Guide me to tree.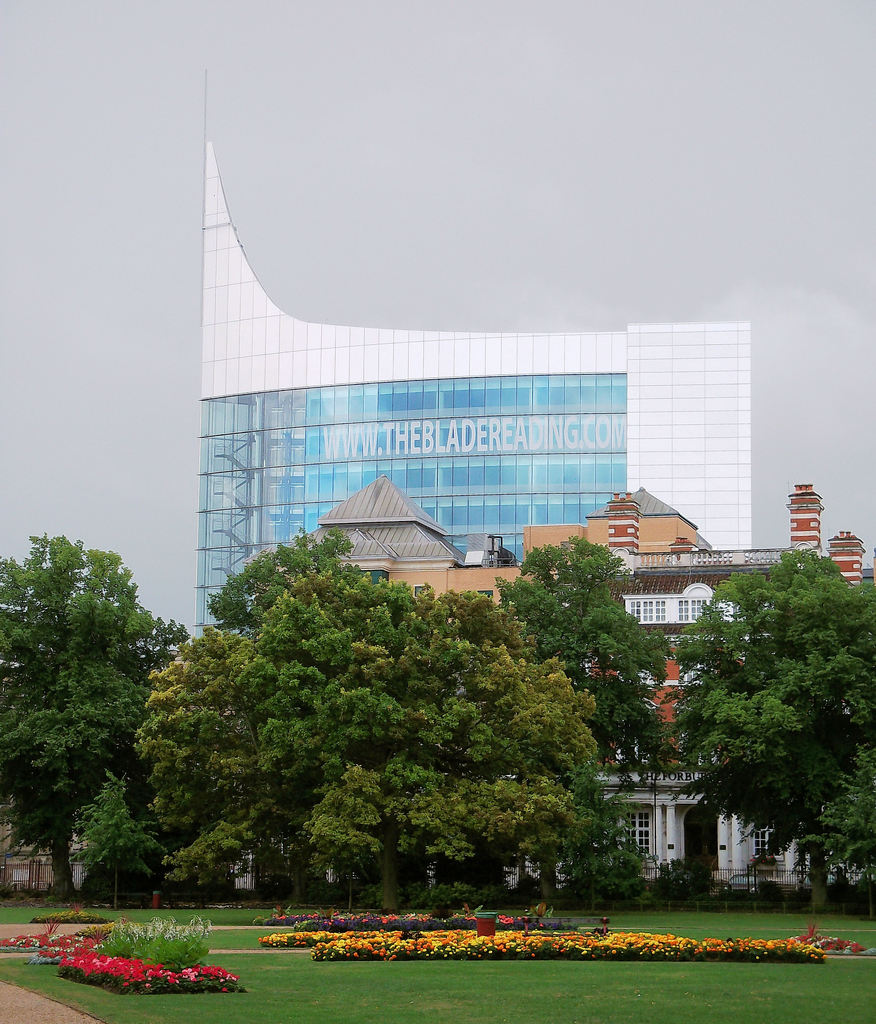
Guidance: bbox(15, 502, 183, 911).
